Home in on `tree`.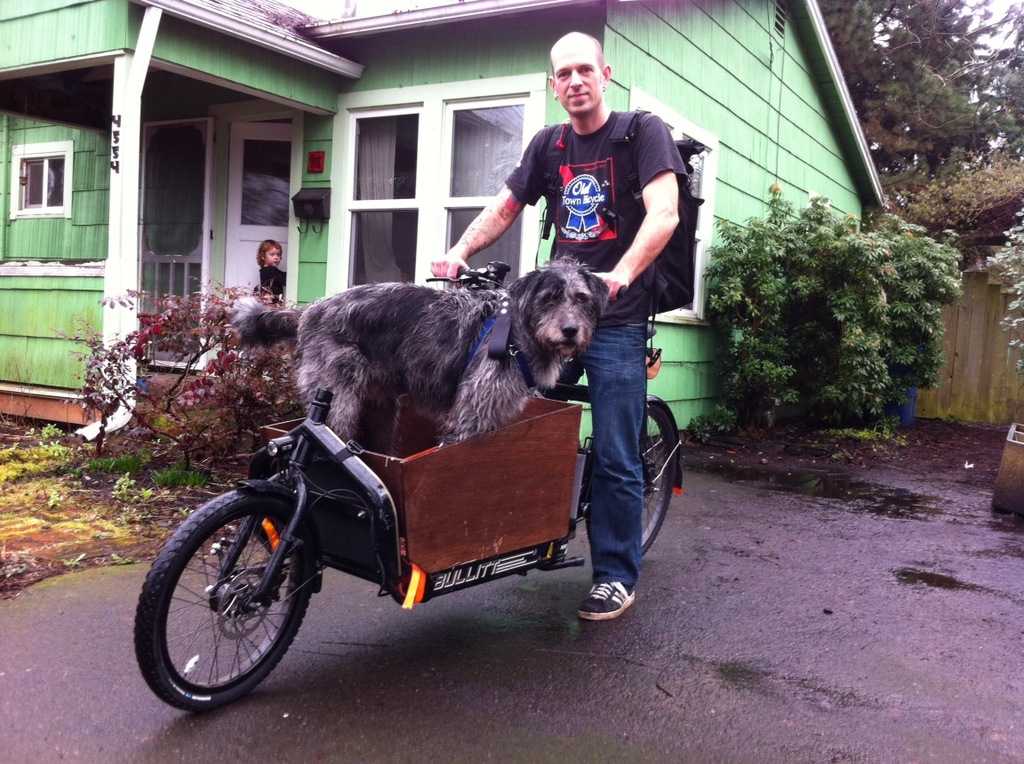
Homed in at 811,0,1023,199.
